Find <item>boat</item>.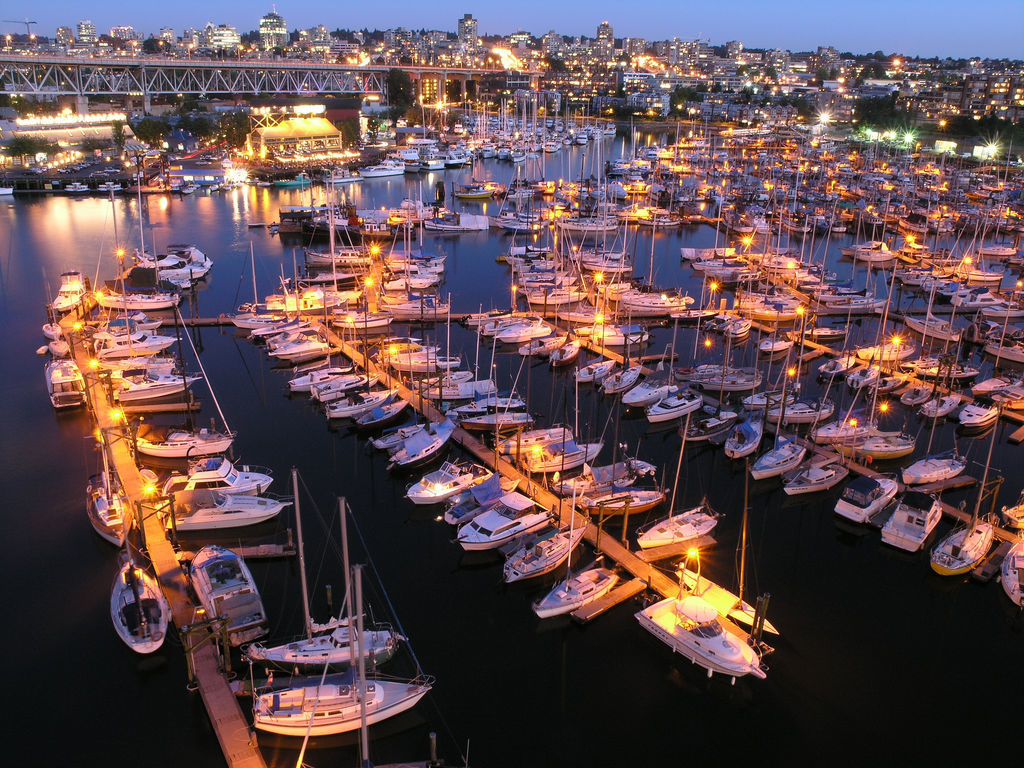
(312, 243, 377, 267).
